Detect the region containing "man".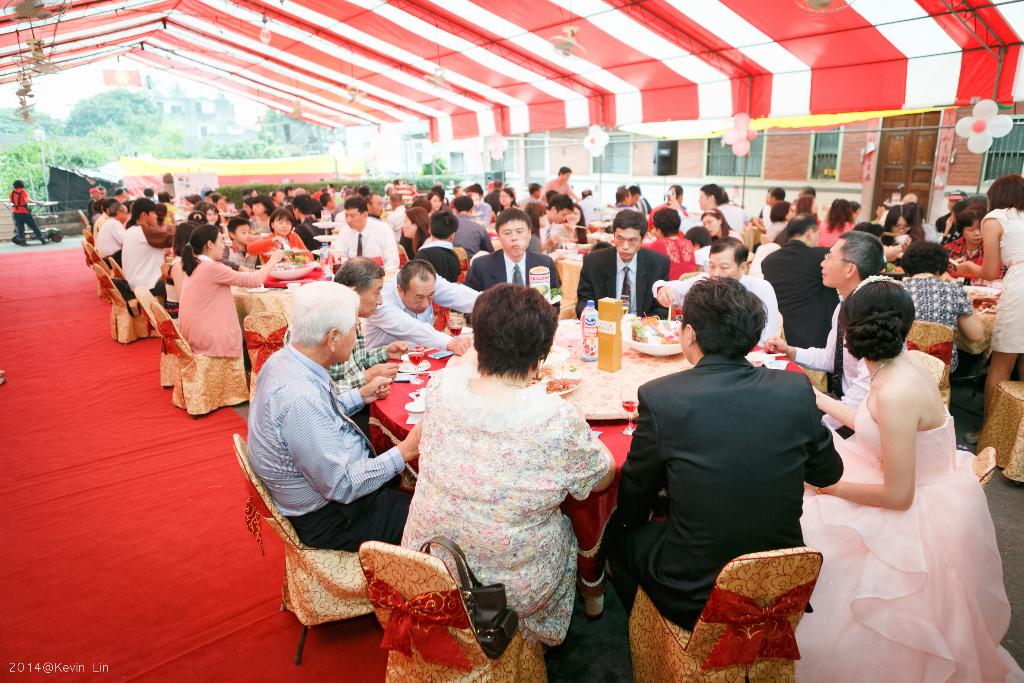
x1=334 y1=192 x2=401 y2=272.
